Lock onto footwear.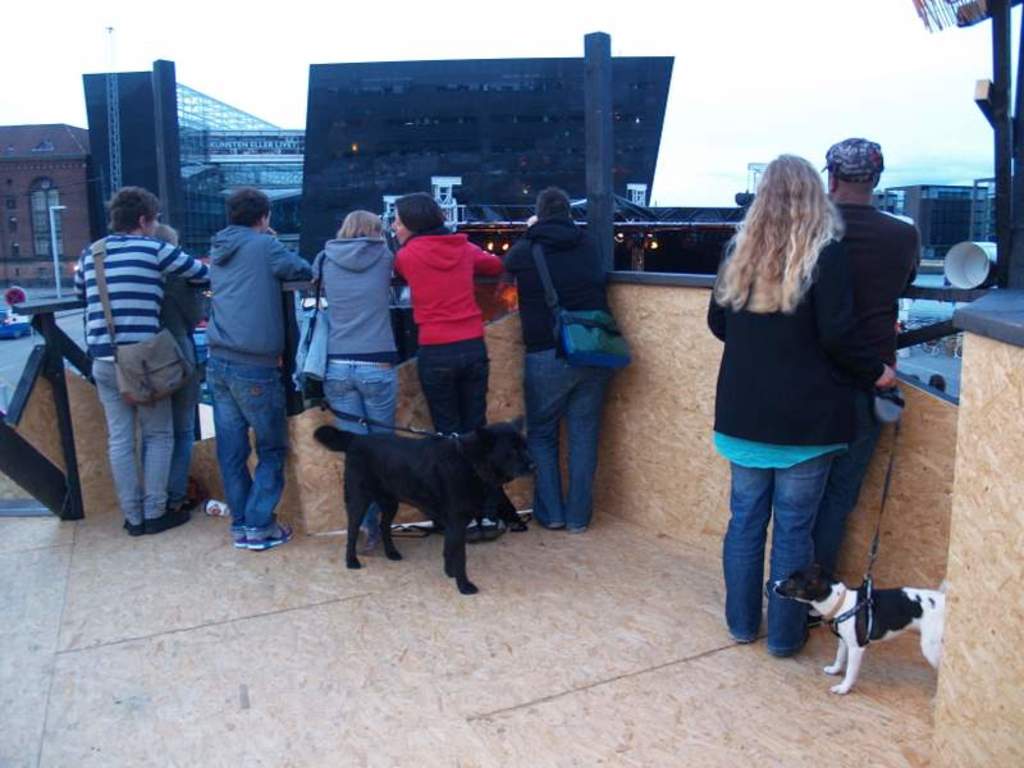
Locked: <region>467, 520, 481, 540</region>.
